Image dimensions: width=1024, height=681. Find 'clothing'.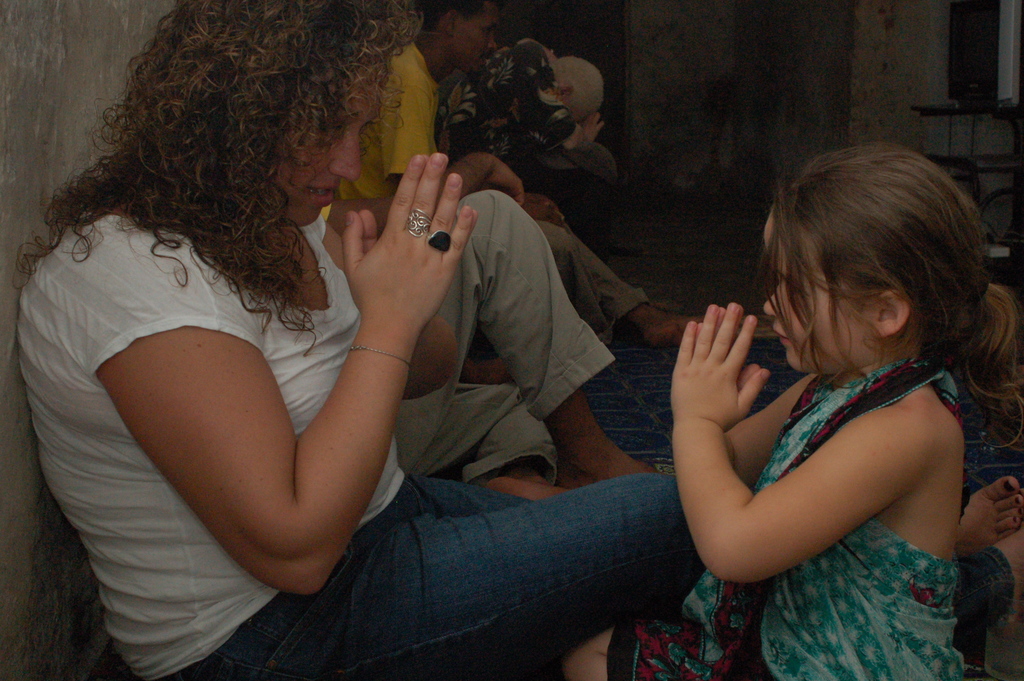
locate(436, 38, 622, 192).
